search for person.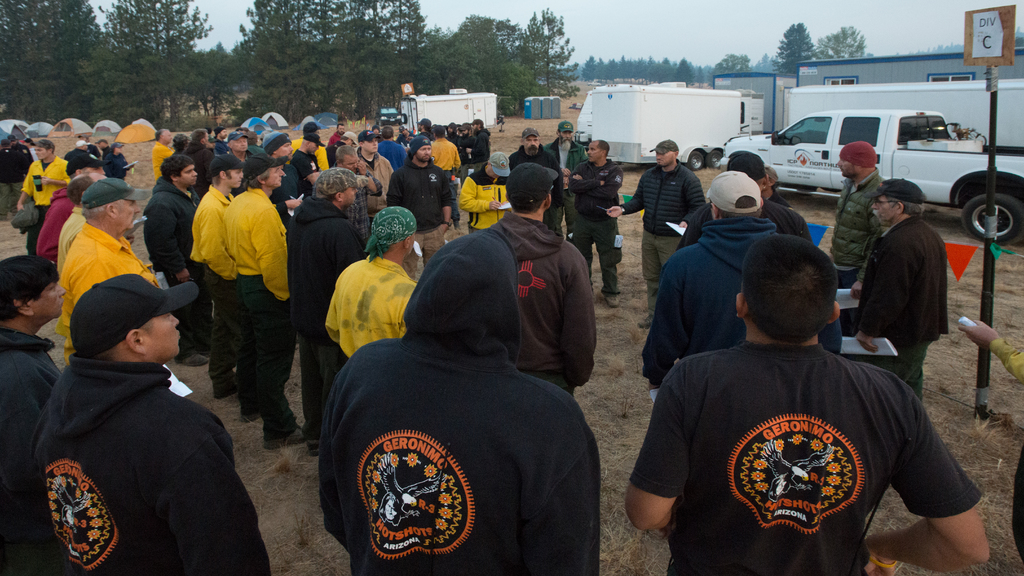
Found at box=[455, 149, 509, 236].
